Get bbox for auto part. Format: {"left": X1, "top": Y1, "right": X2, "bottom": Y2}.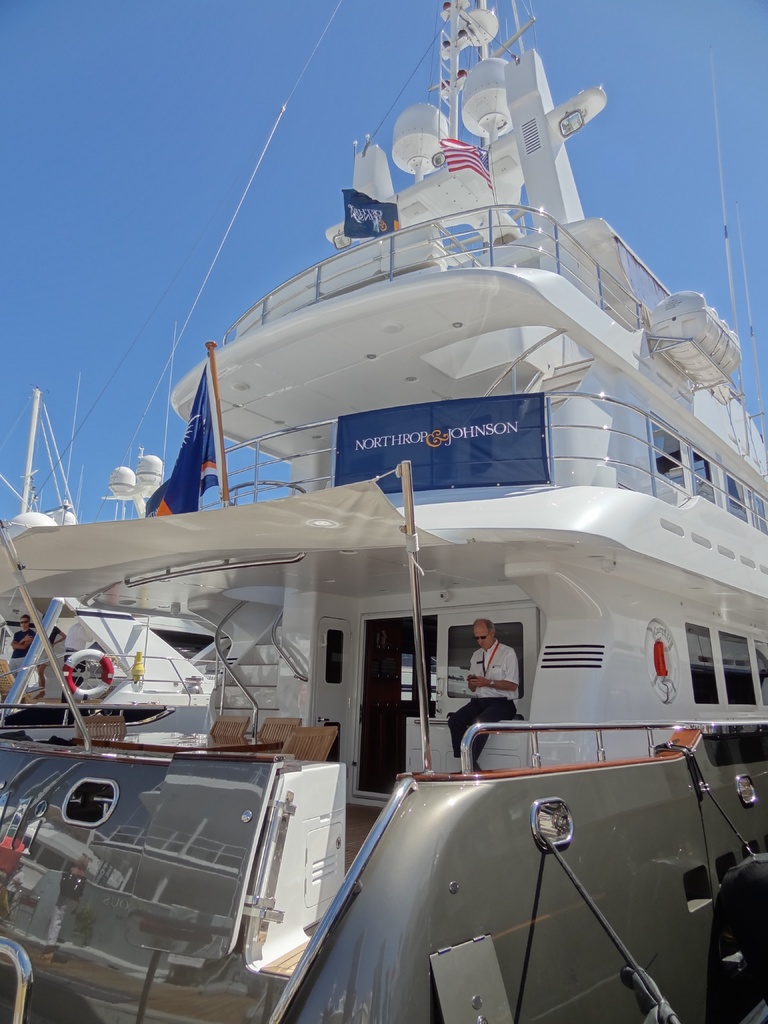
{"left": 53, "top": 601, "right": 230, "bottom": 717}.
